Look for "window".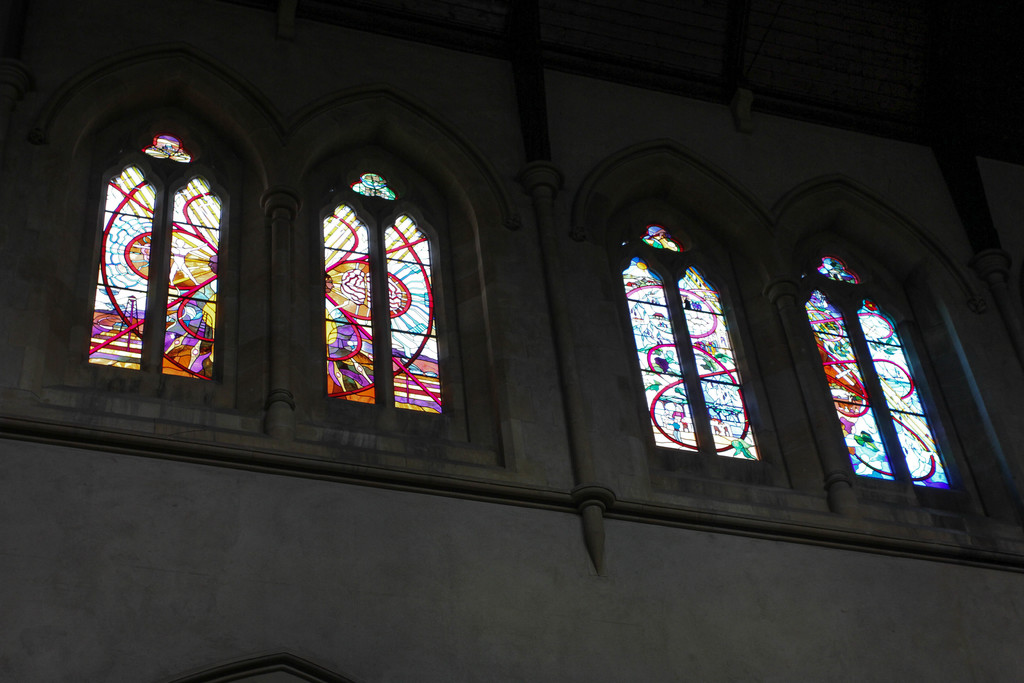
Found: box(293, 140, 472, 444).
